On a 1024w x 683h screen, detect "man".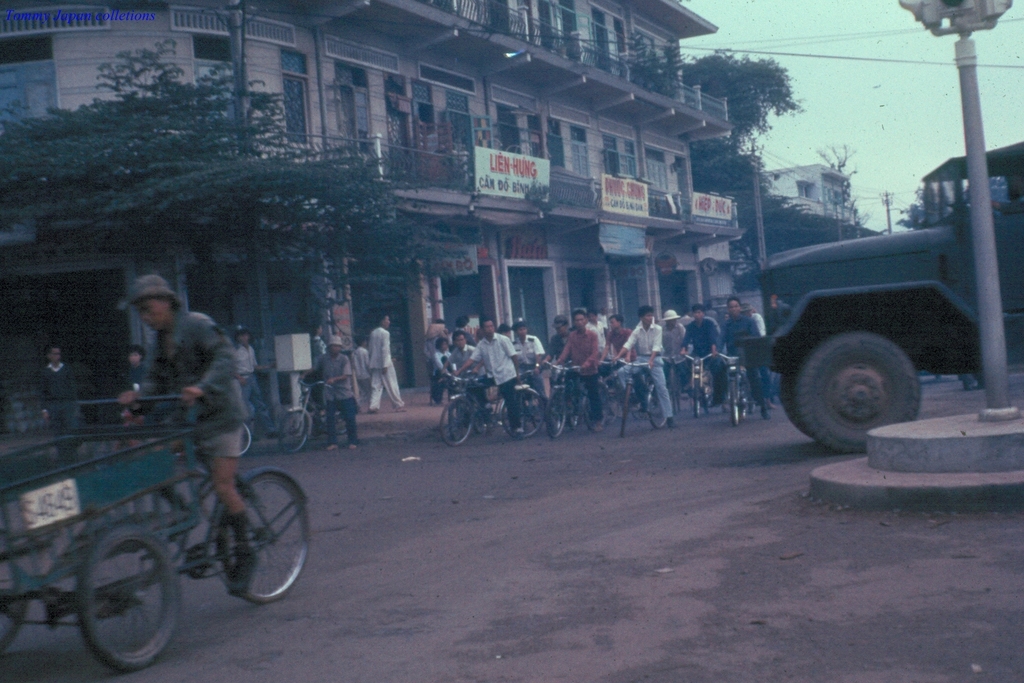
[659, 309, 689, 393].
